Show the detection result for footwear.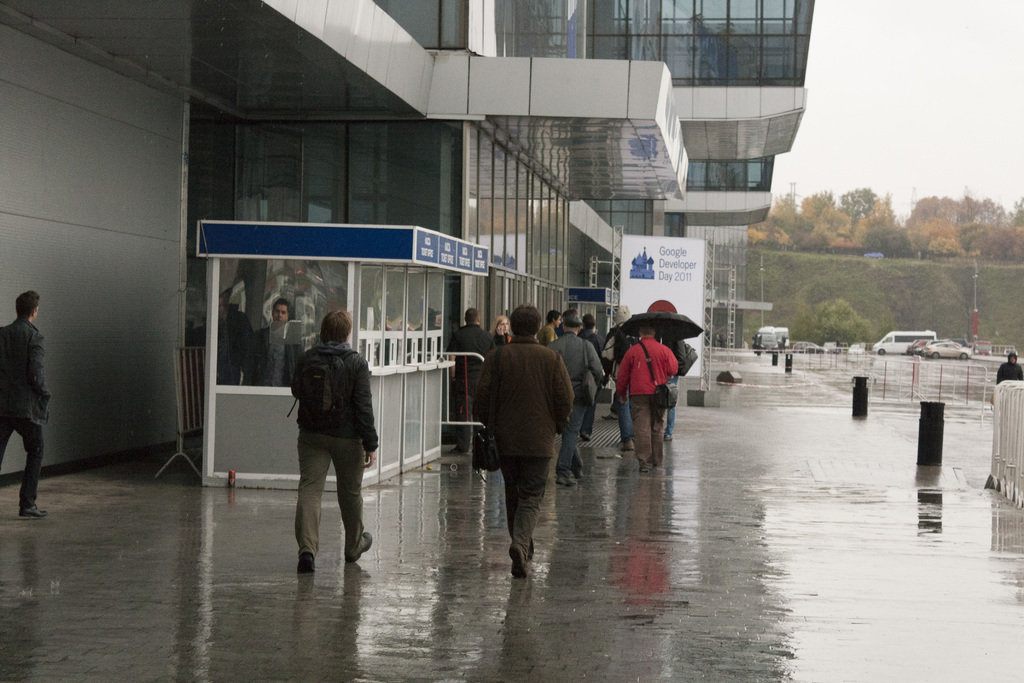
350 526 376 564.
